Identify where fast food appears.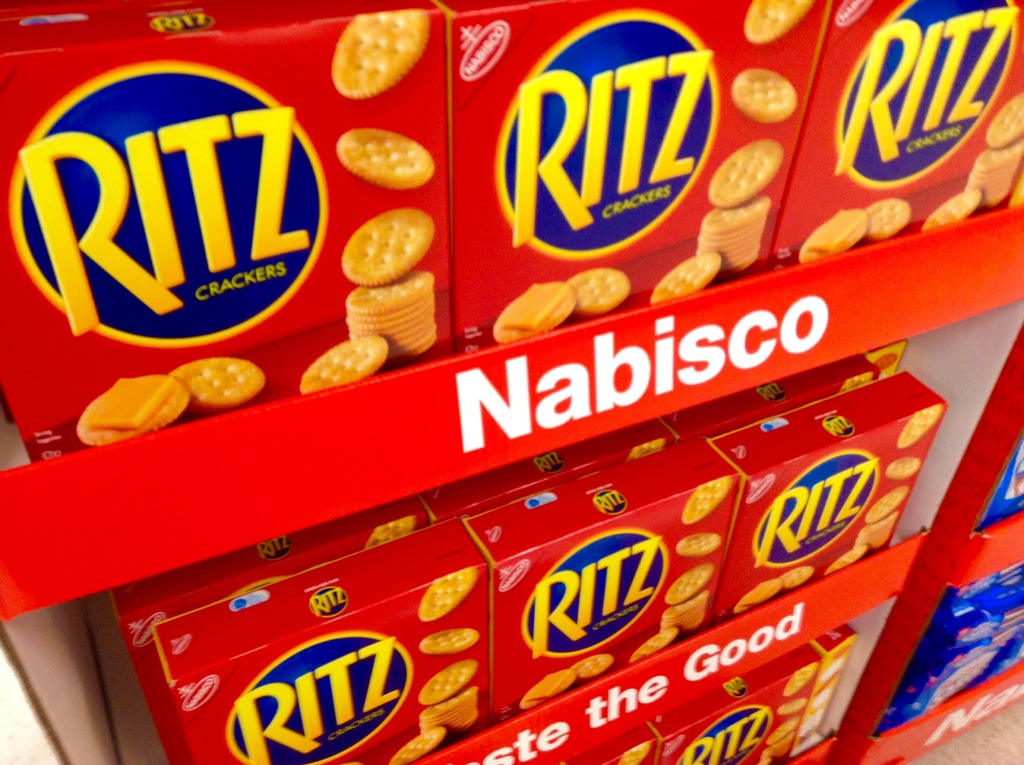
Appears at x1=799, y1=203, x2=867, y2=268.
